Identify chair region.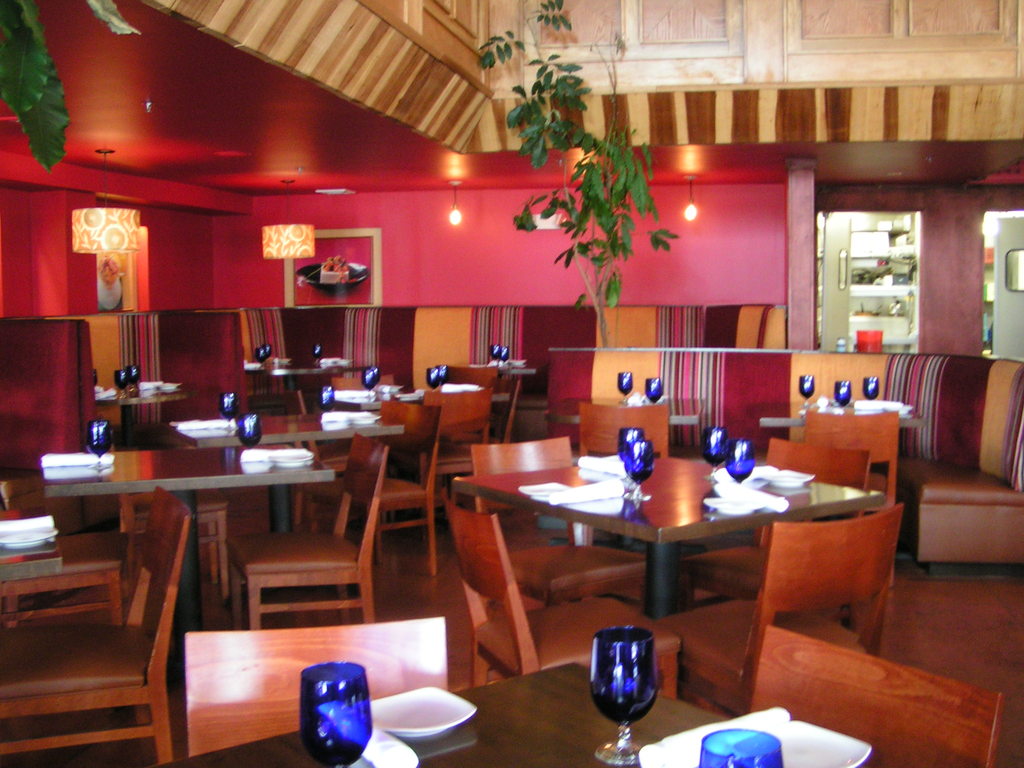
Region: left=579, top=410, right=671, bottom=532.
